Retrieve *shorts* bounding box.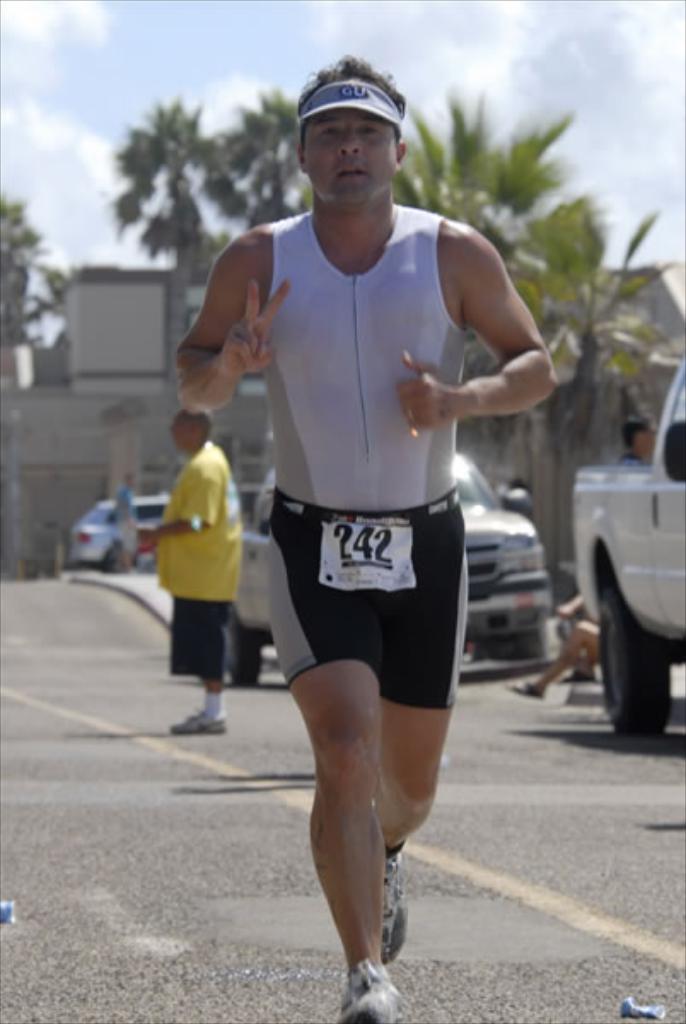
Bounding box: left=235, top=483, right=493, bottom=719.
